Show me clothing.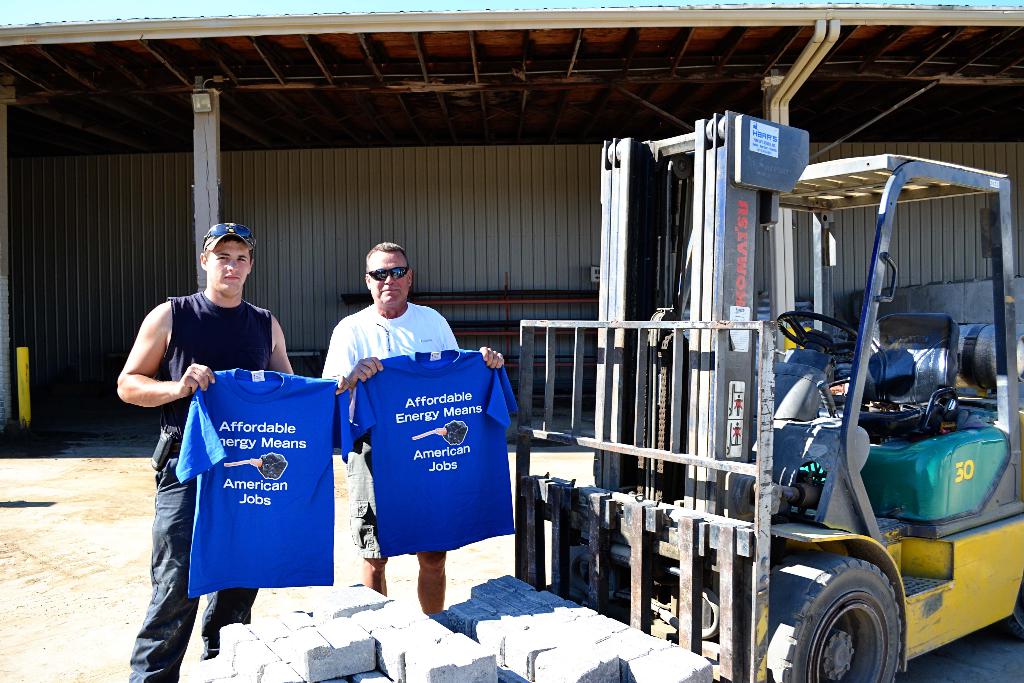
clothing is here: box=[122, 284, 272, 675].
